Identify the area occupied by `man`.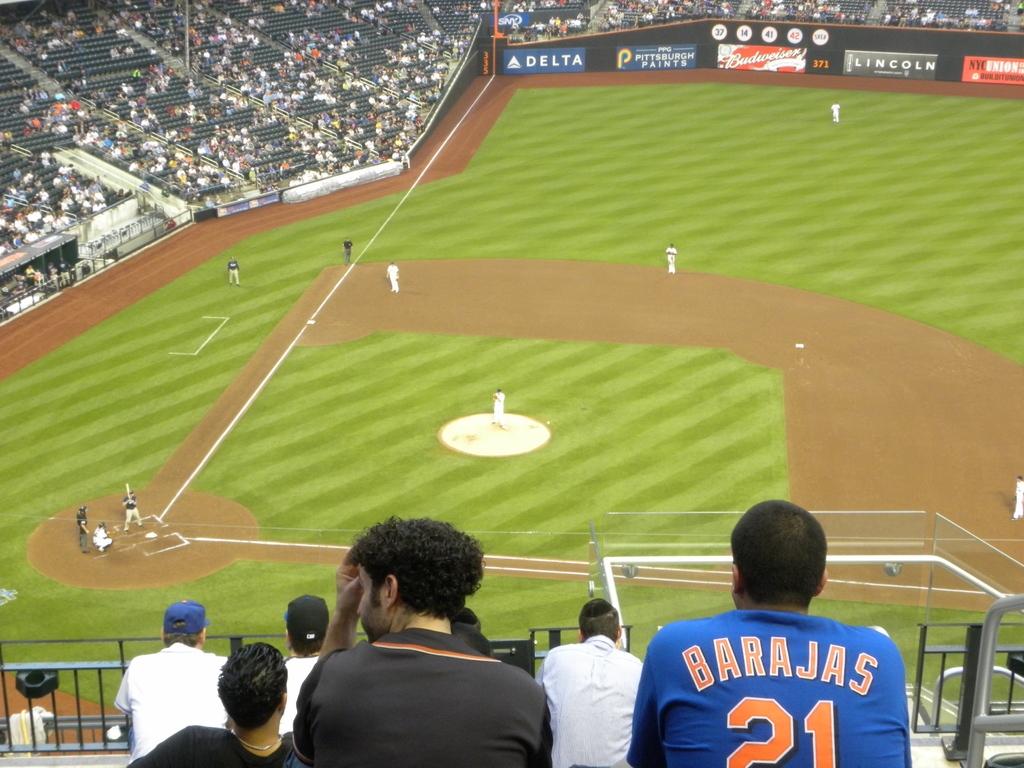
Area: left=91, top=521, right=115, bottom=550.
